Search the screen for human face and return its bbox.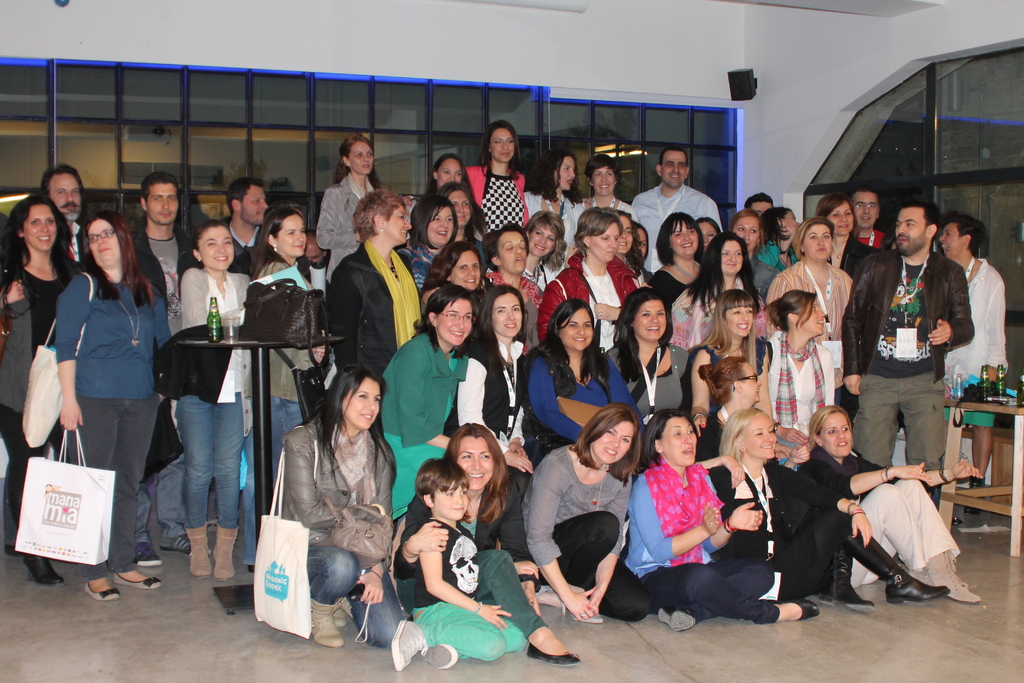
Found: (left=741, top=363, right=762, bottom=400).
